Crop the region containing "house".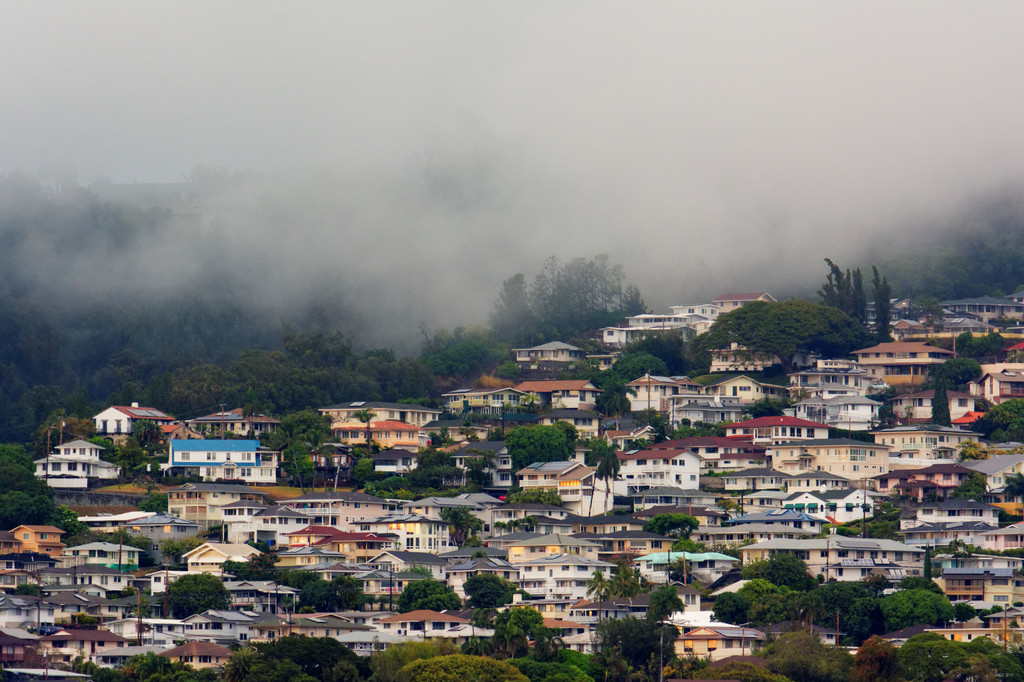
Crop region: x1=189 y1=412 x2=259 y2=443.
